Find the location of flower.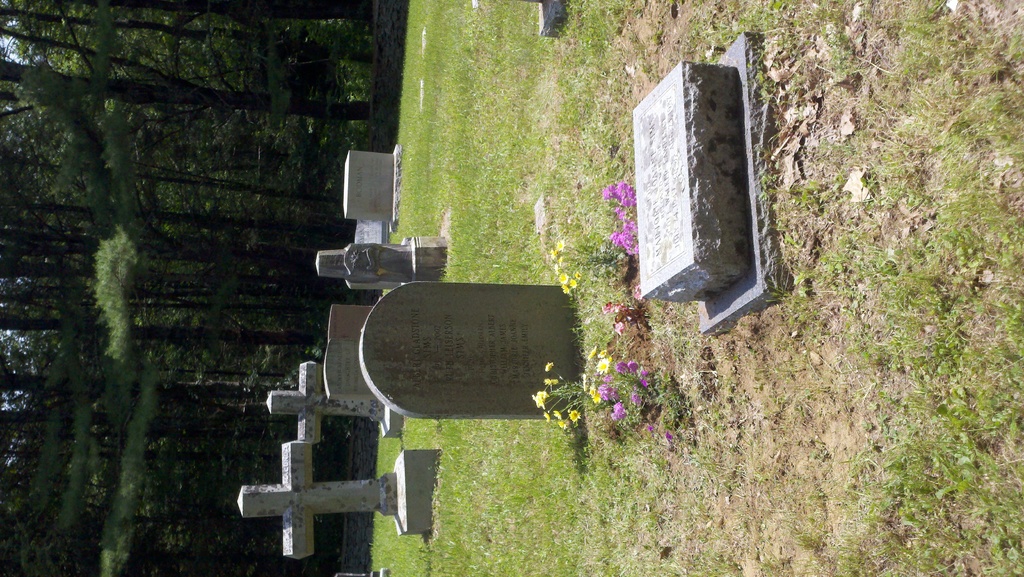
Location: [left=647, top=423, right=653, bottom=432].
